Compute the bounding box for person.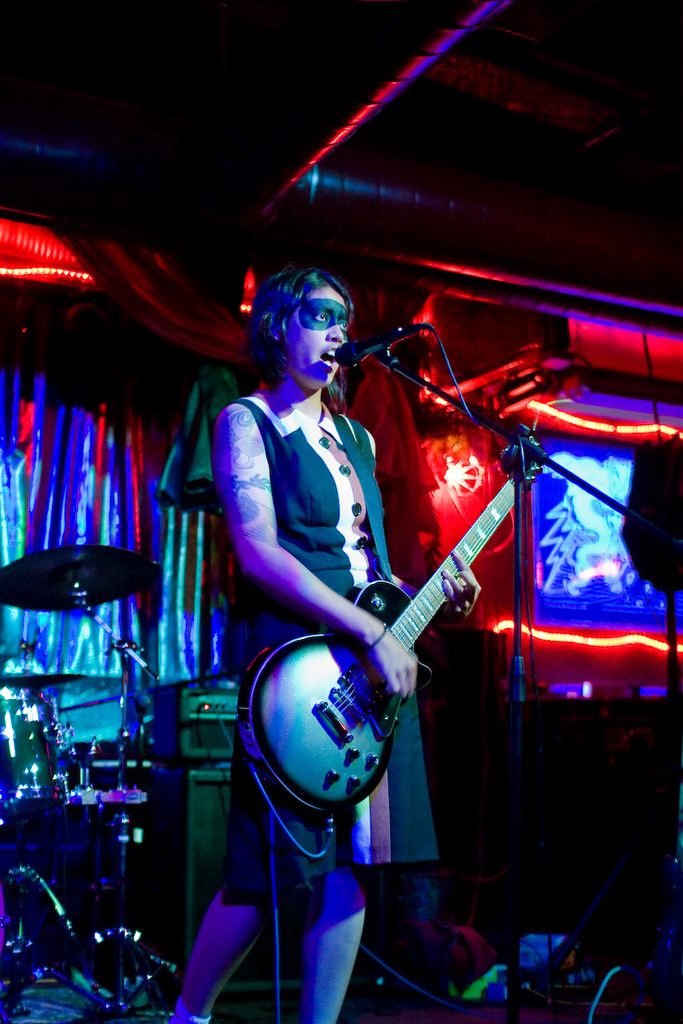
{"x1": 173, "y1": 267, "x2": 480, "y2": 1023}.
